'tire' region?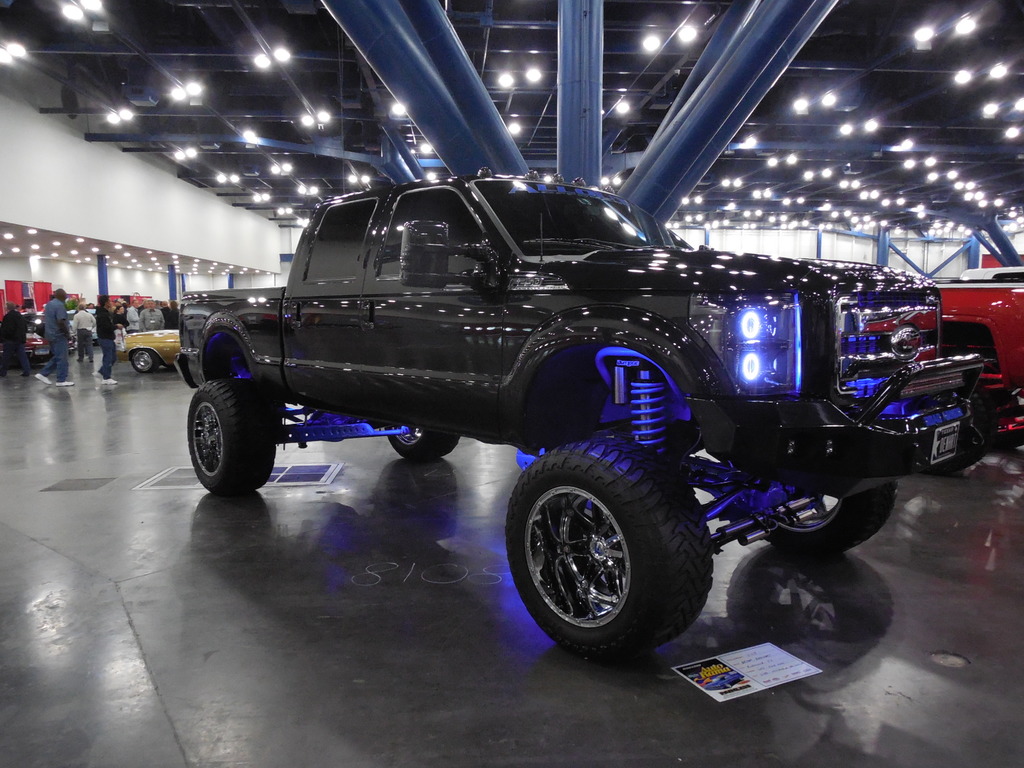
locate(385, 426, 461, 462)
